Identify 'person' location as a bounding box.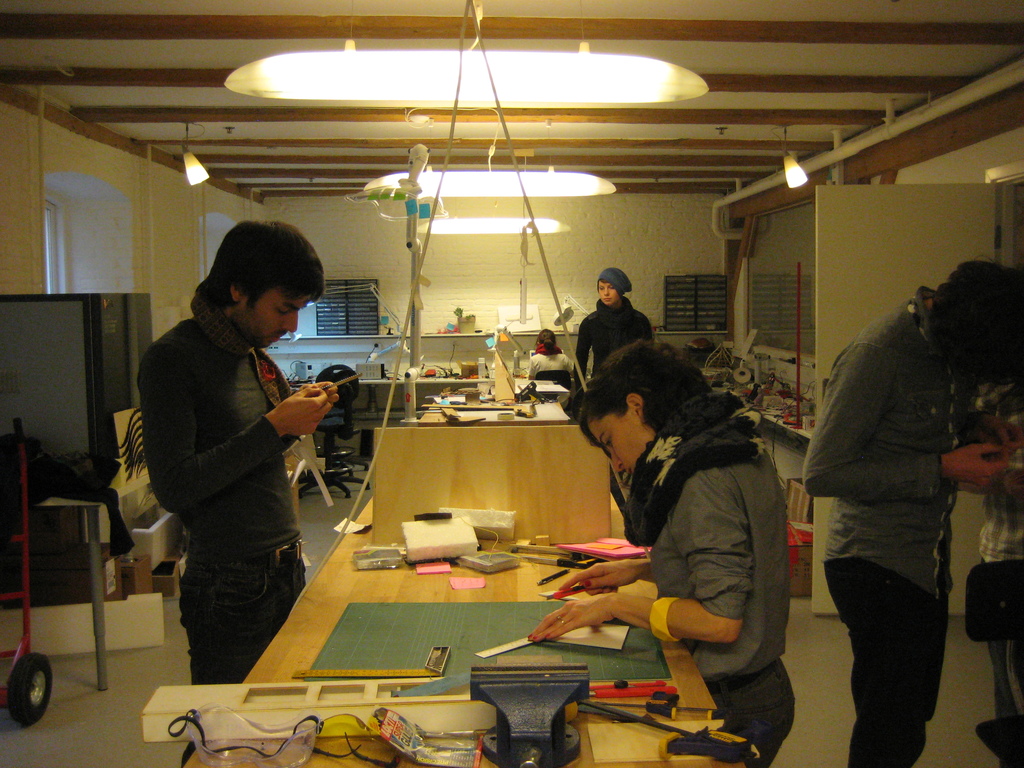
crop(531, 342, 793, 767).
